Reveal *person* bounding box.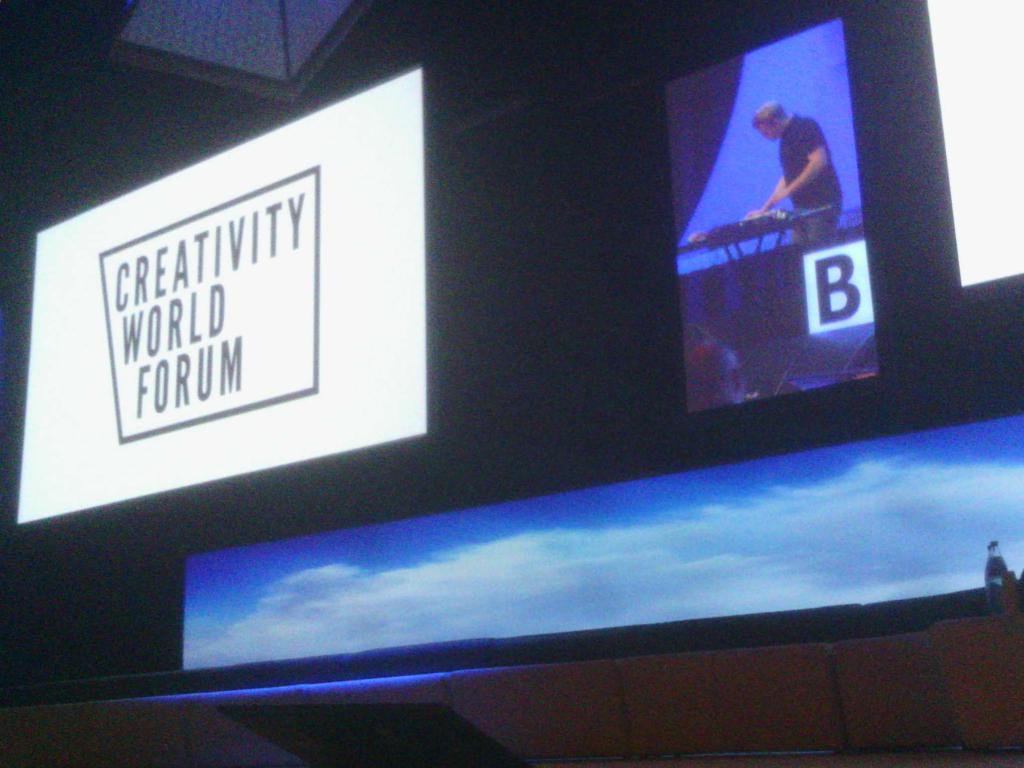
Revealed: detection(764, 92, 843, 243).
